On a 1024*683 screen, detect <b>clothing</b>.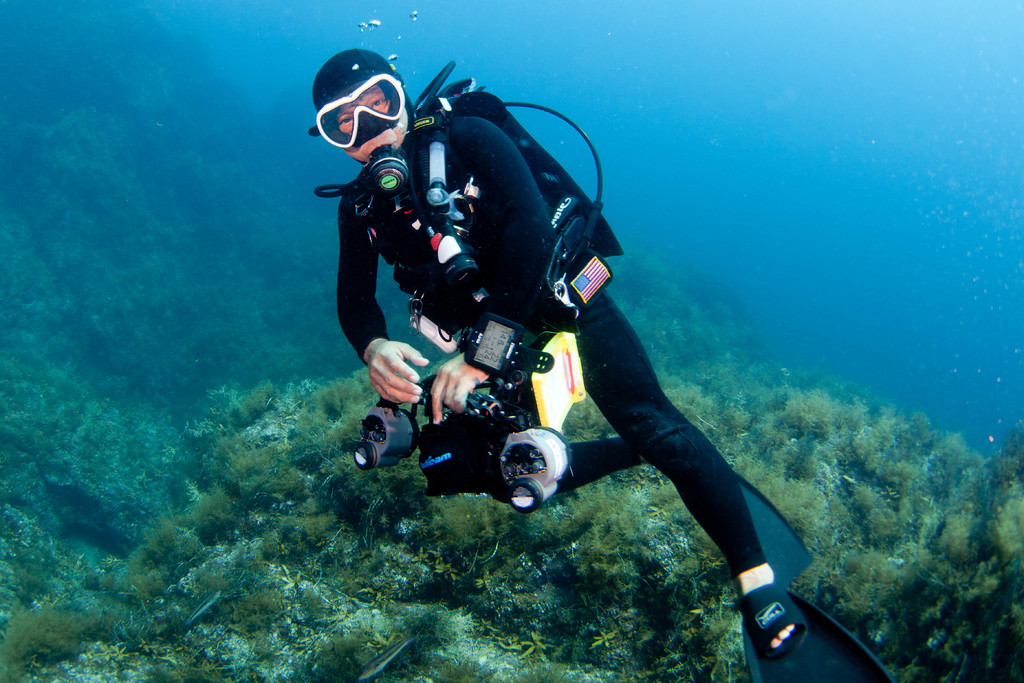
(336, 114, 769, 575).
